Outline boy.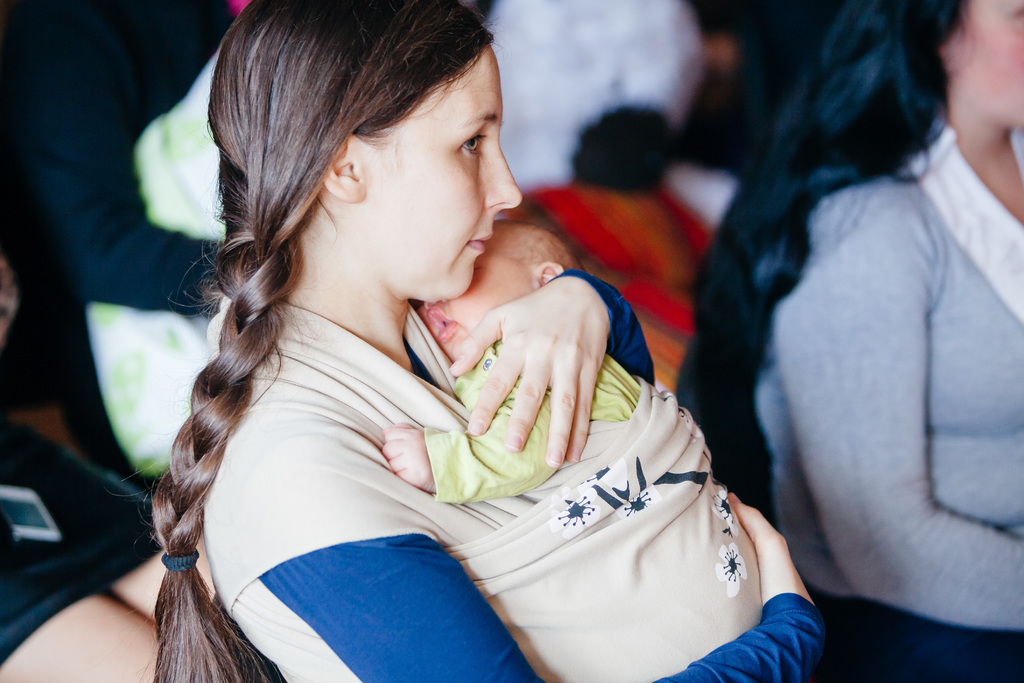
Outline: 374:218:658:533.
